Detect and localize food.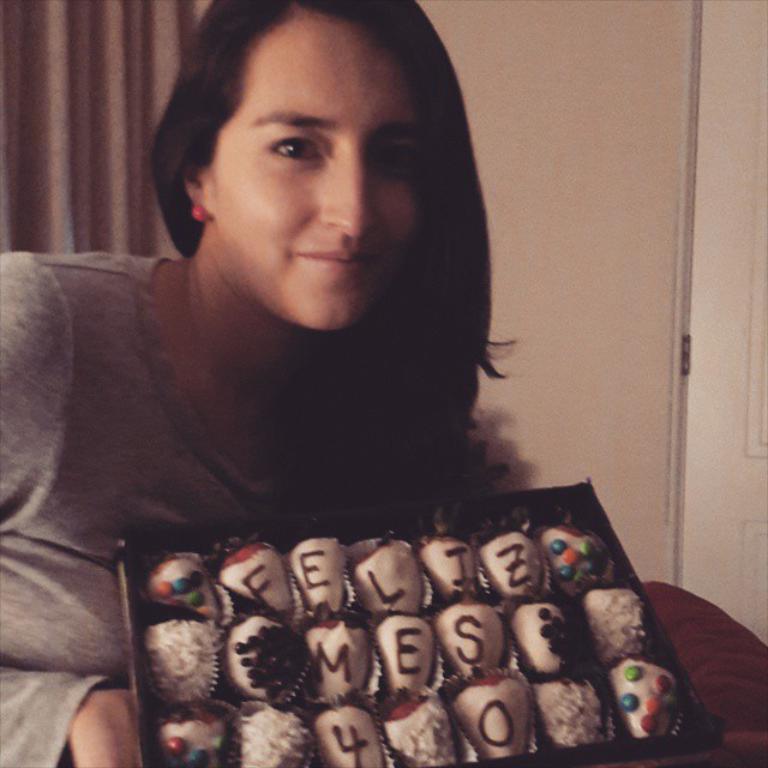
Localized at pyautogui.locateOnScreen(610, 638, 683, 743).
